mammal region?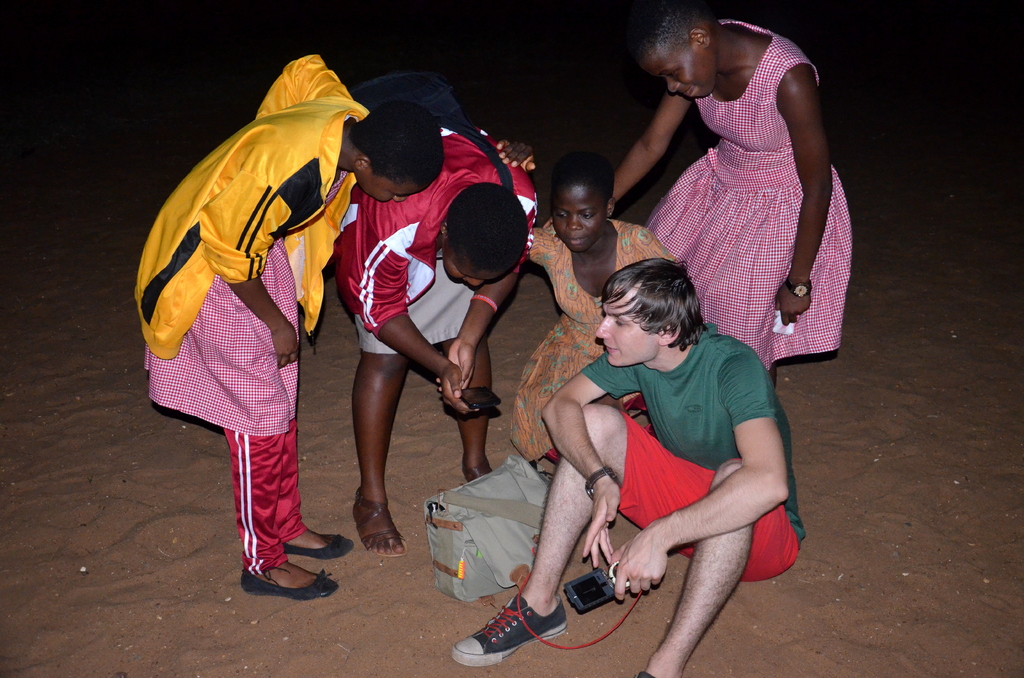
BBox(599, 4, 855, 395)
